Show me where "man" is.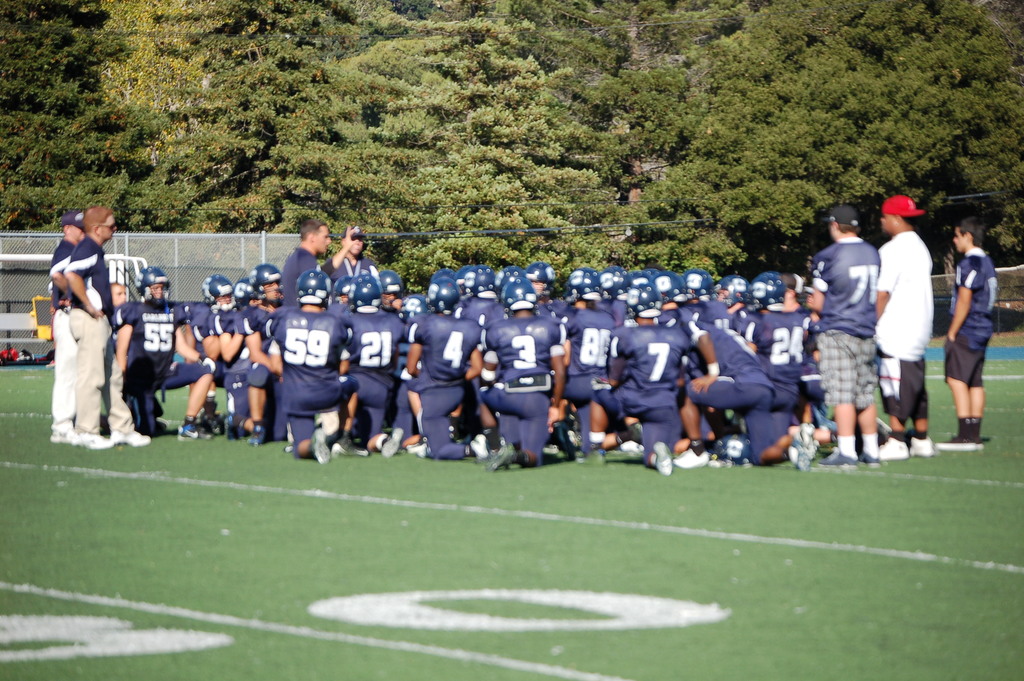
"man" is at box=[741, 271, 812, 430].
